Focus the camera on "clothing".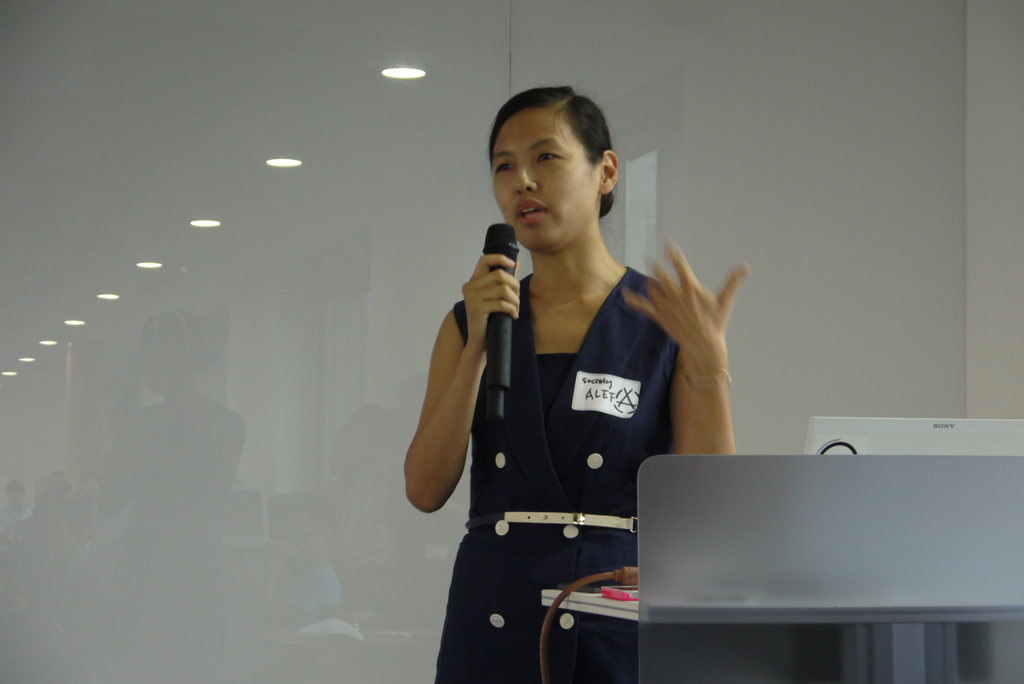
Focus region: <region>399, 257, 715, 645</region>.
